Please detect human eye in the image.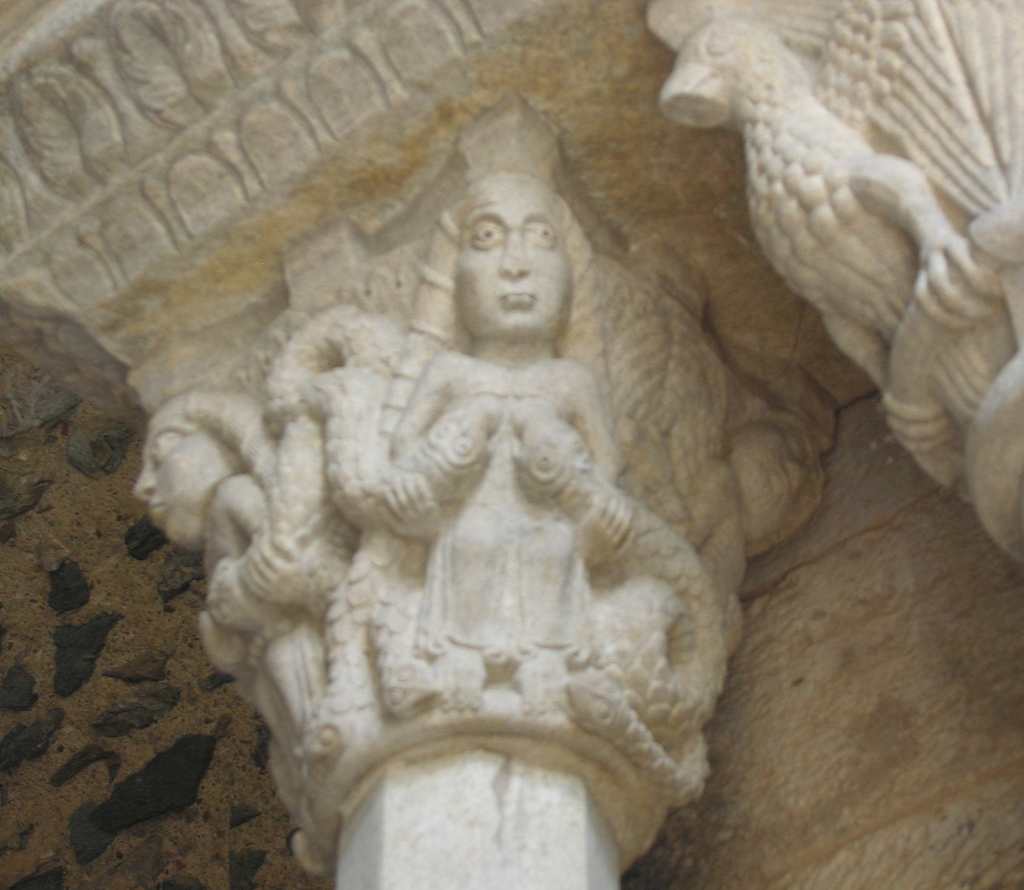
bbox=(152, 425, 181, 460).
